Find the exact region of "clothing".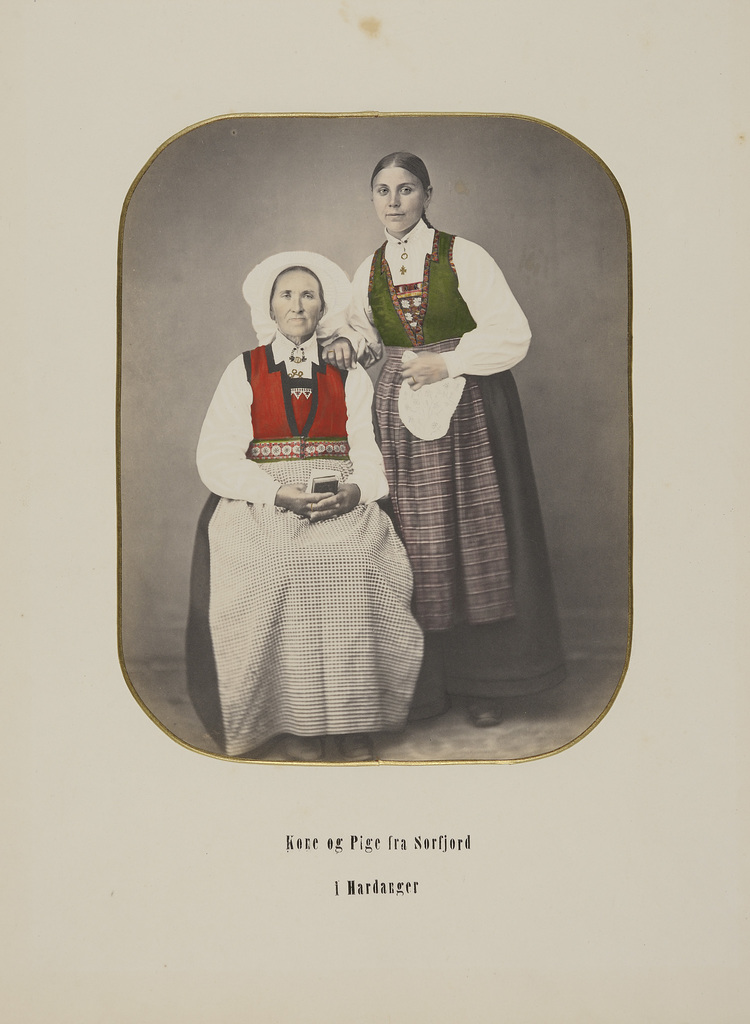
Exact region: [345, 211, 567, 701].
